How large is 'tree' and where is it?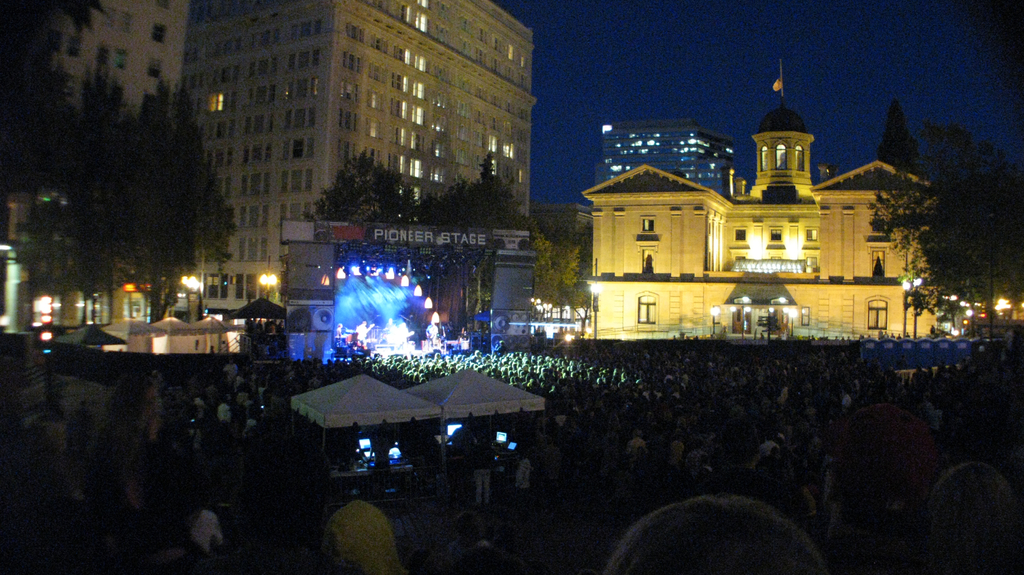
Bounding box: [881,102,928,175].
